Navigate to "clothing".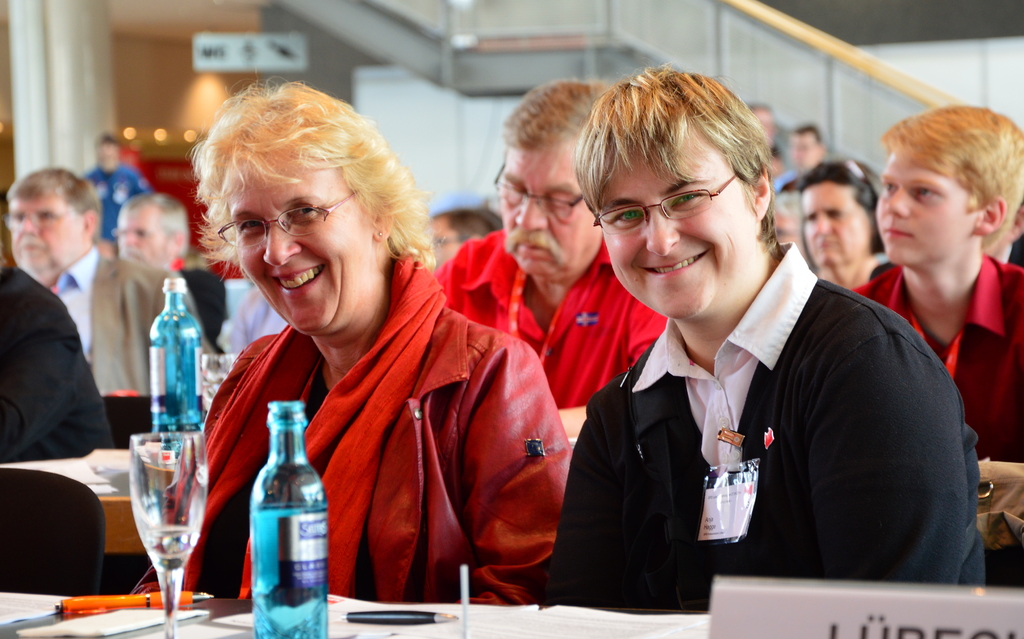
Navigation target: {"left": 552, "top": 239, "right": 989, "bottom": 614}.
